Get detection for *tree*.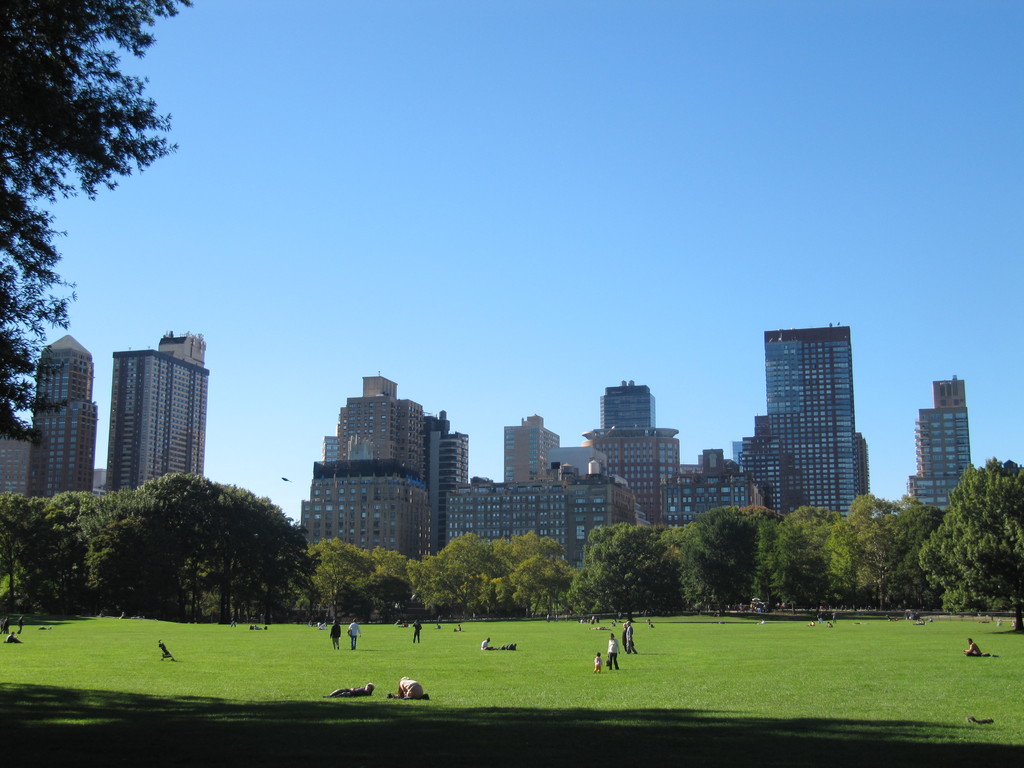
Detection: detection(0, 0, 190, 441).
